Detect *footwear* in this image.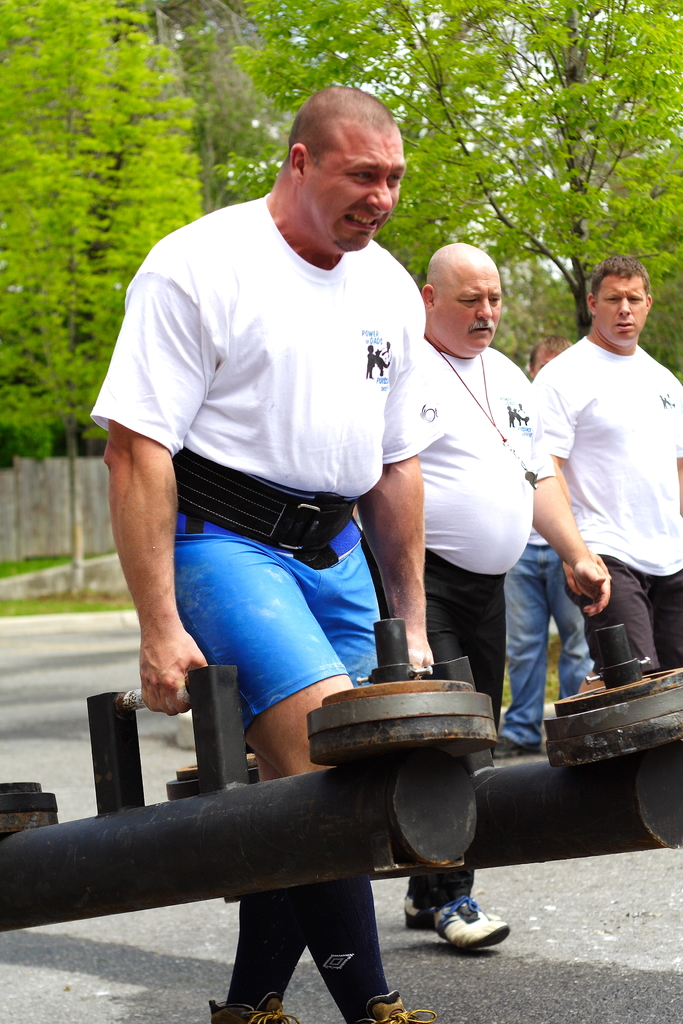
Detection: x1=359 y1=986 x2=438 y2=1023.
